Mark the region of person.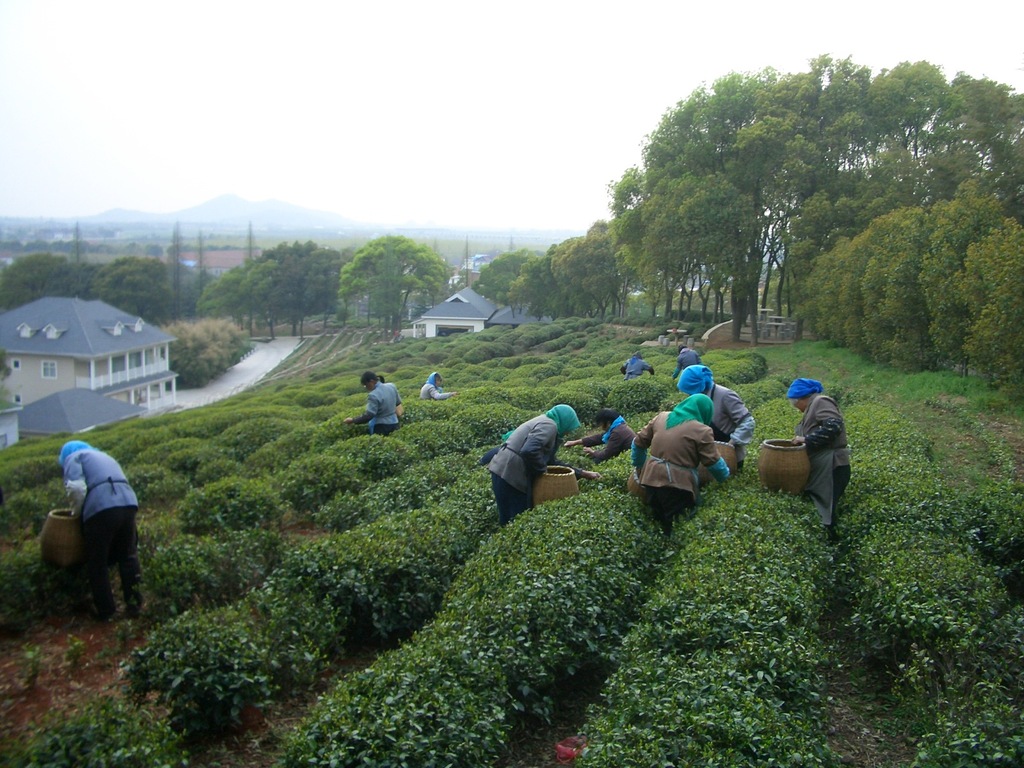
Region: 481, 408, 575, 531.
